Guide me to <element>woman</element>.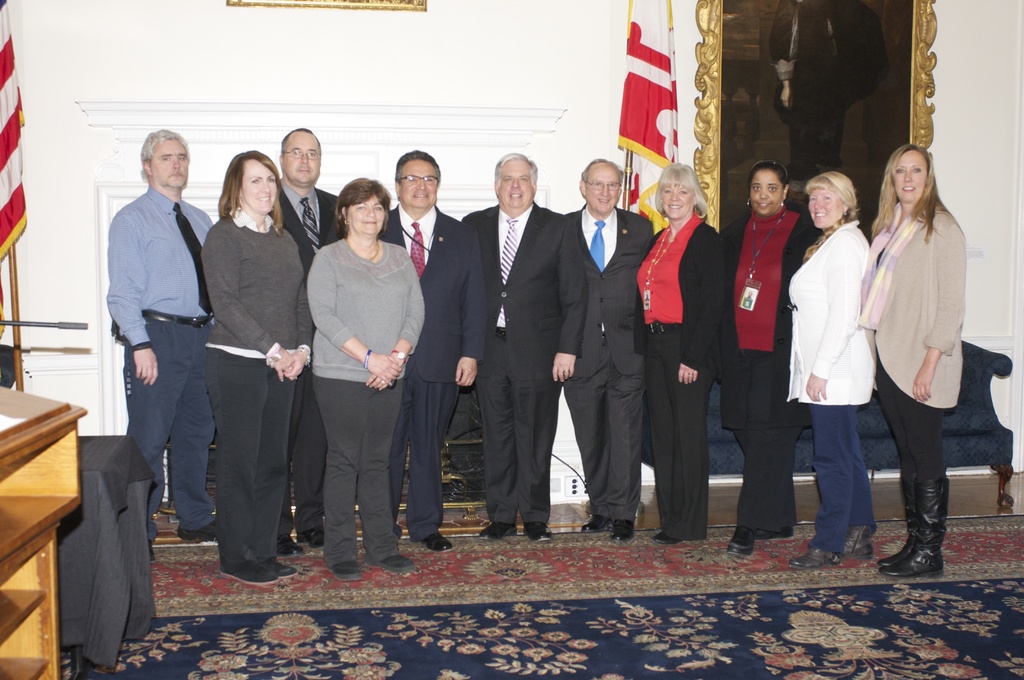
Guidance: x1=301, y1=175, x2=409, y2=577.
